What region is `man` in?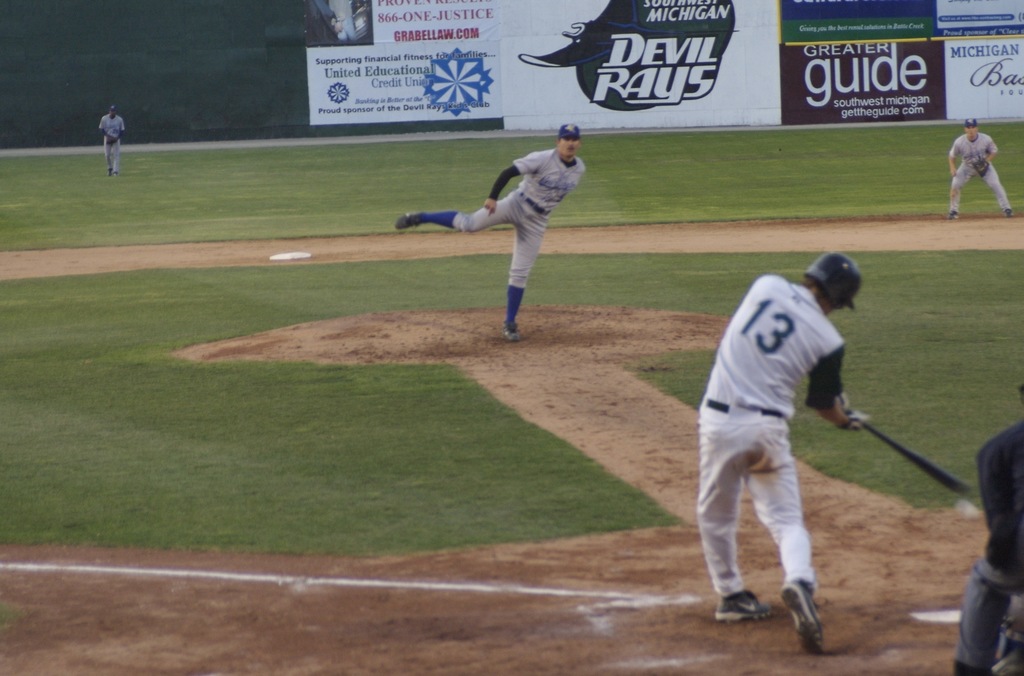
left=97, top=100, right=125, bottom=175.
